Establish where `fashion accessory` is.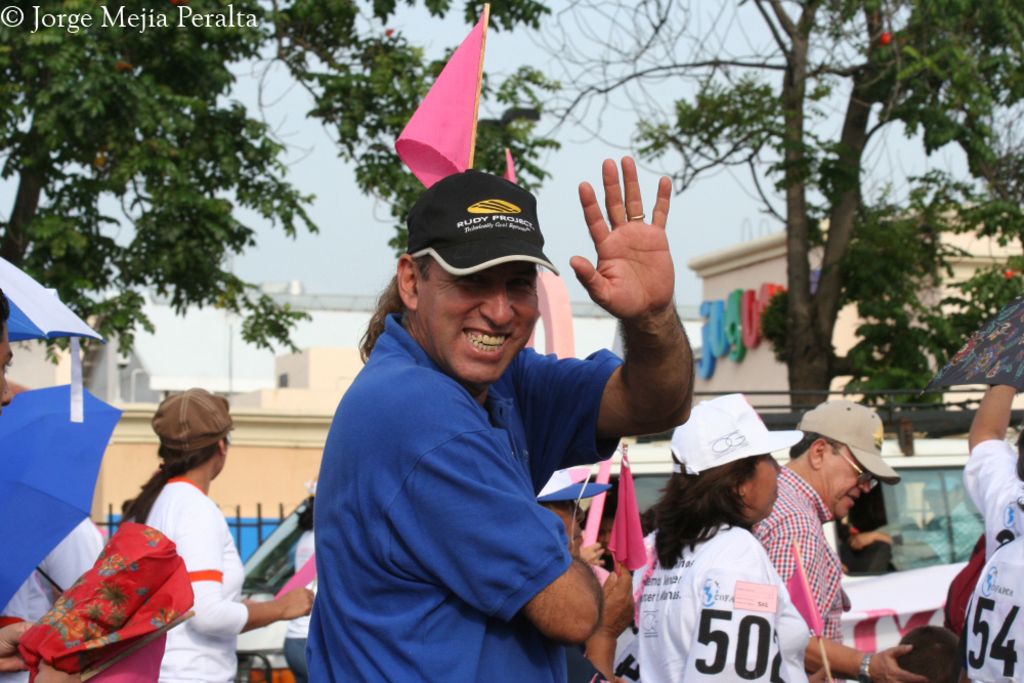
Established at region(152, 387, 234, 454).
